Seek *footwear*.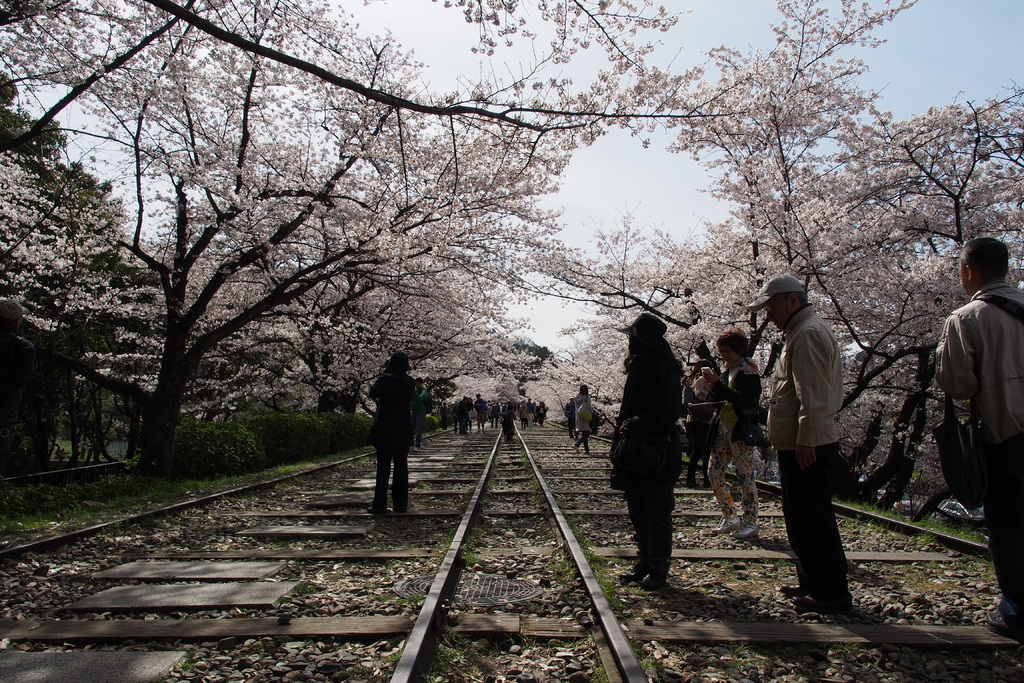
detection(740, 520, 758, 539).
